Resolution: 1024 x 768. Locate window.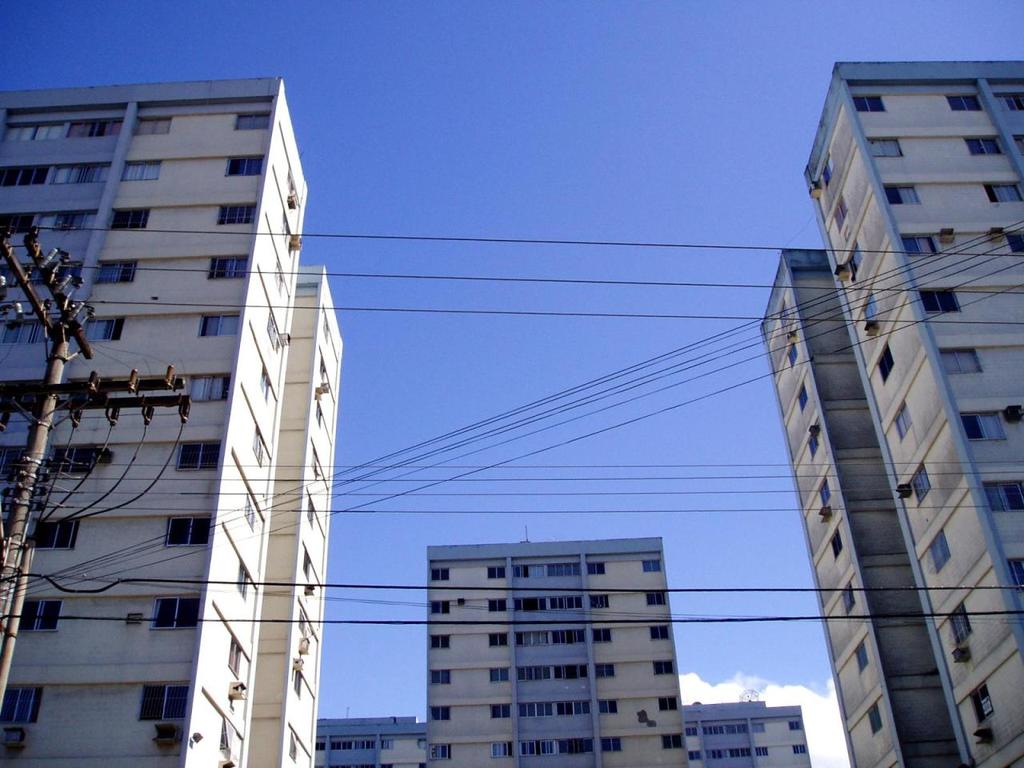
BBox(234, 562, 253, 603).
